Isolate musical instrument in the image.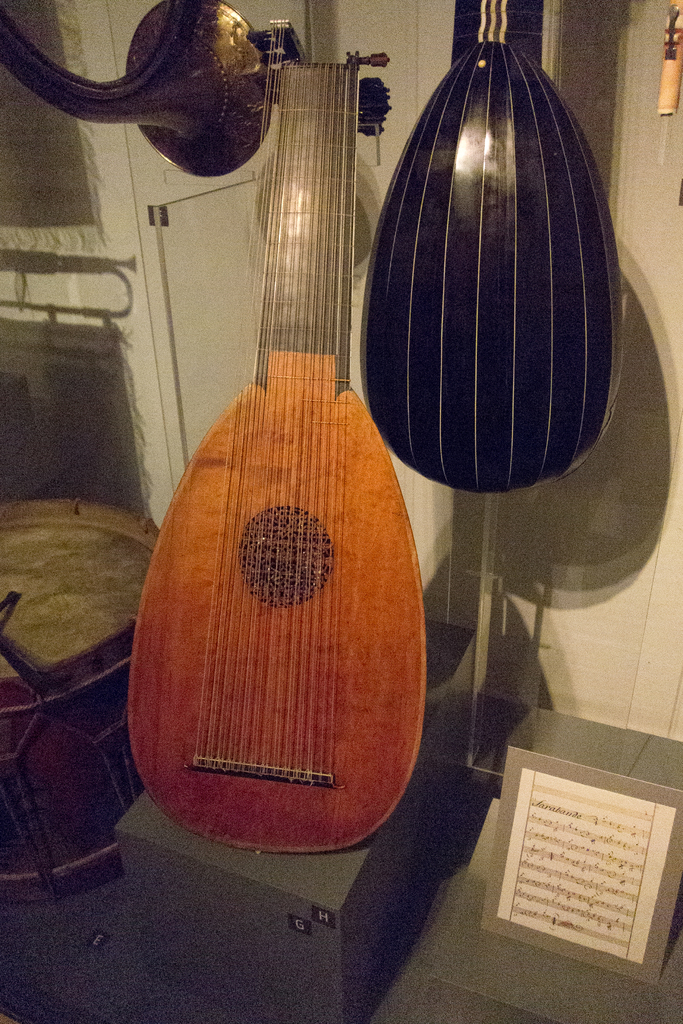
Isolated region: <box>0,486,162,893</box>.
